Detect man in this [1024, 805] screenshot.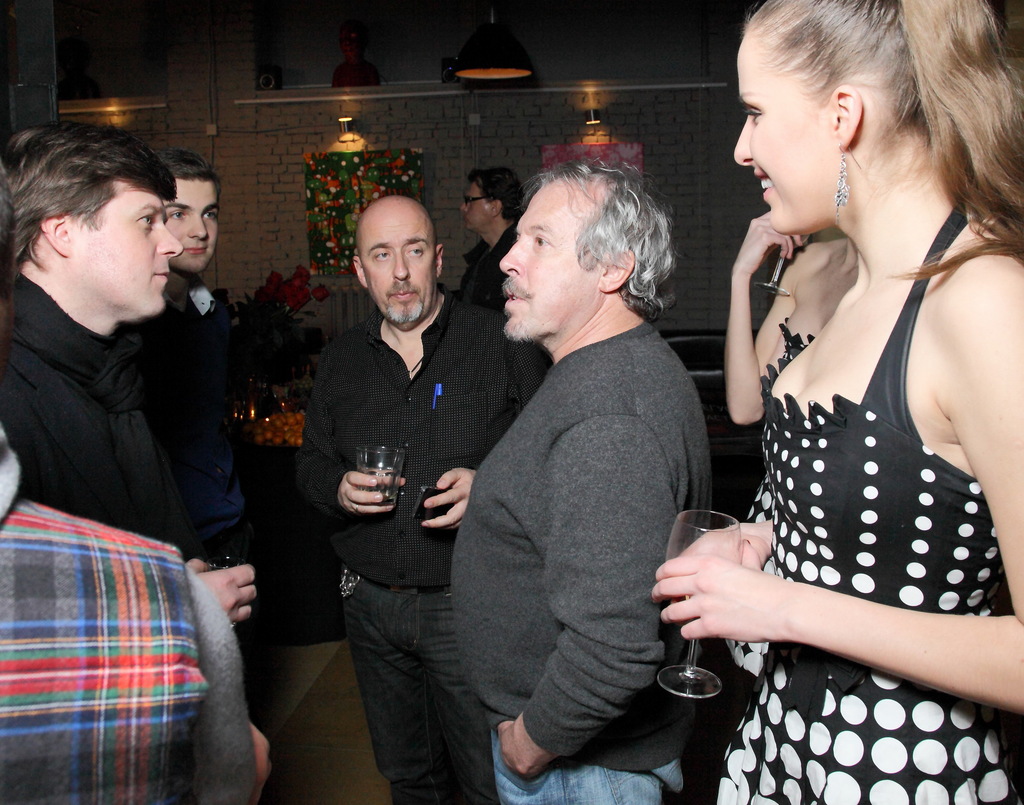
Detection: bbox=(151, 163, 296, 770).
